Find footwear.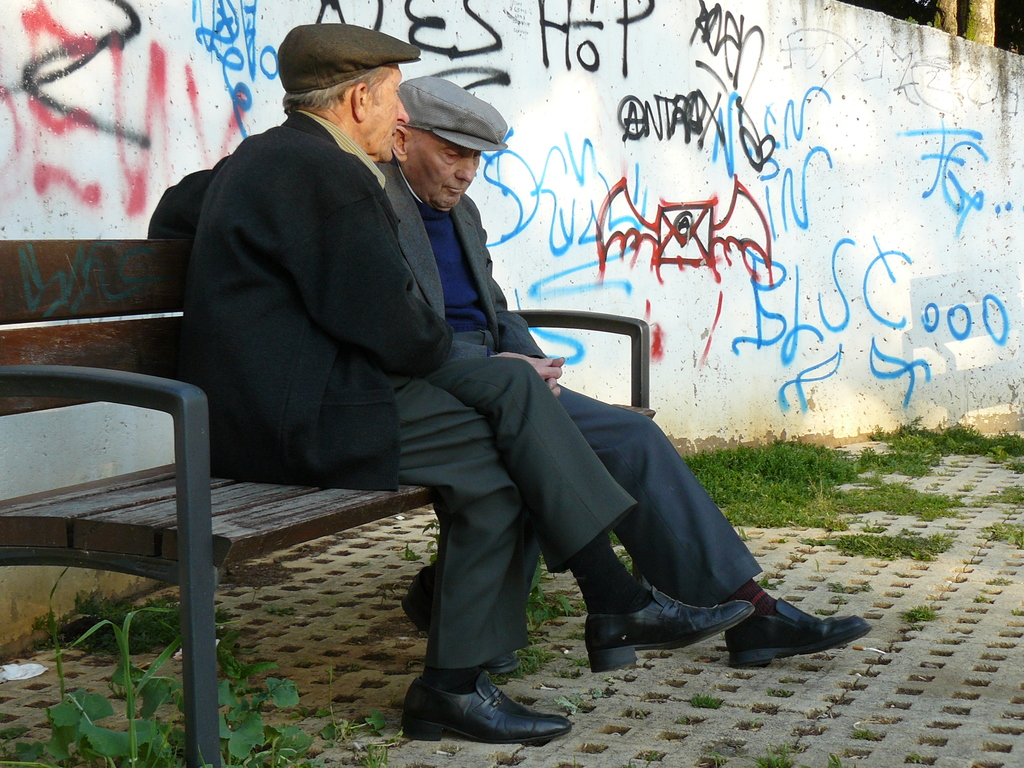
[left=586, top=584, right=755, bottom=672].
